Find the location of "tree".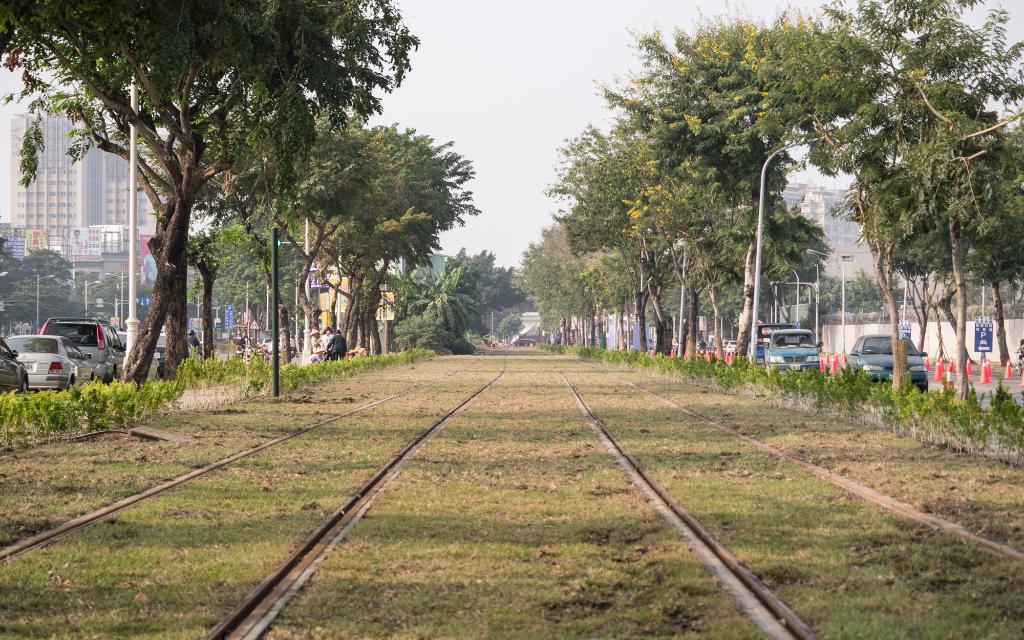
Location: BBox(811, 0, 1023, 402).
